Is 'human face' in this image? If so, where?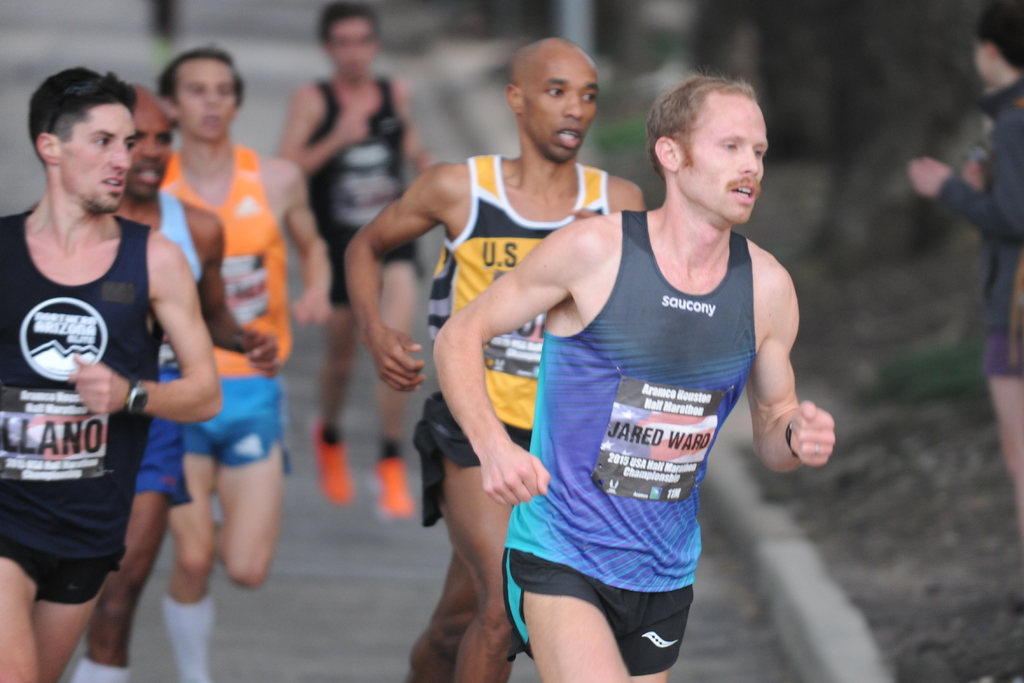
Yes, at detection(172, 62, 239, 146).
